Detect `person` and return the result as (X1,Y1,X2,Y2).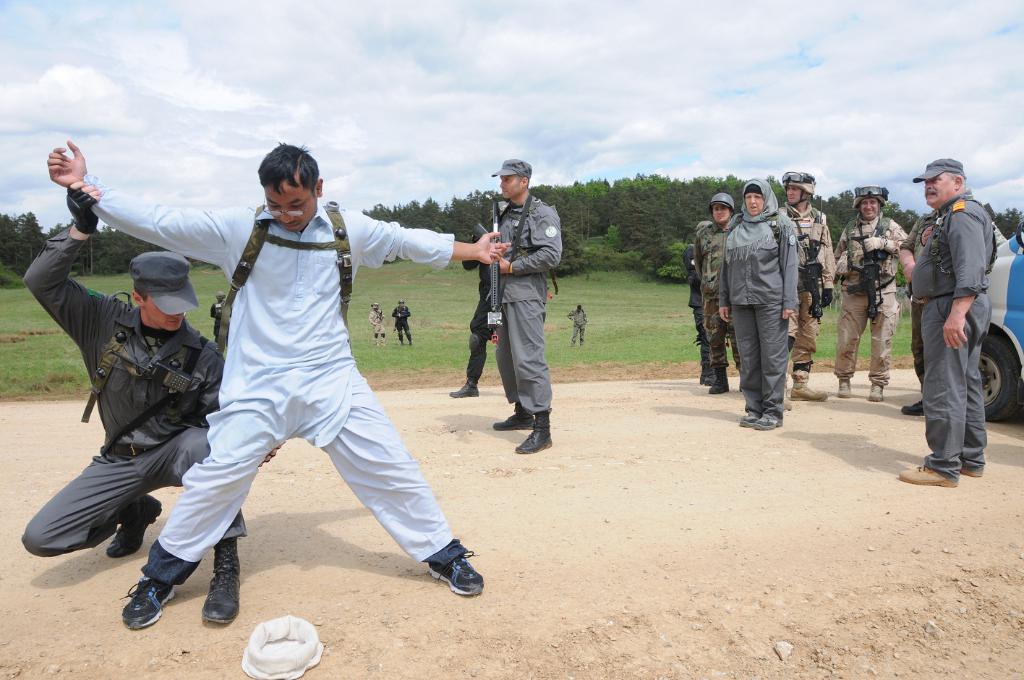
(693,190,738,396).
